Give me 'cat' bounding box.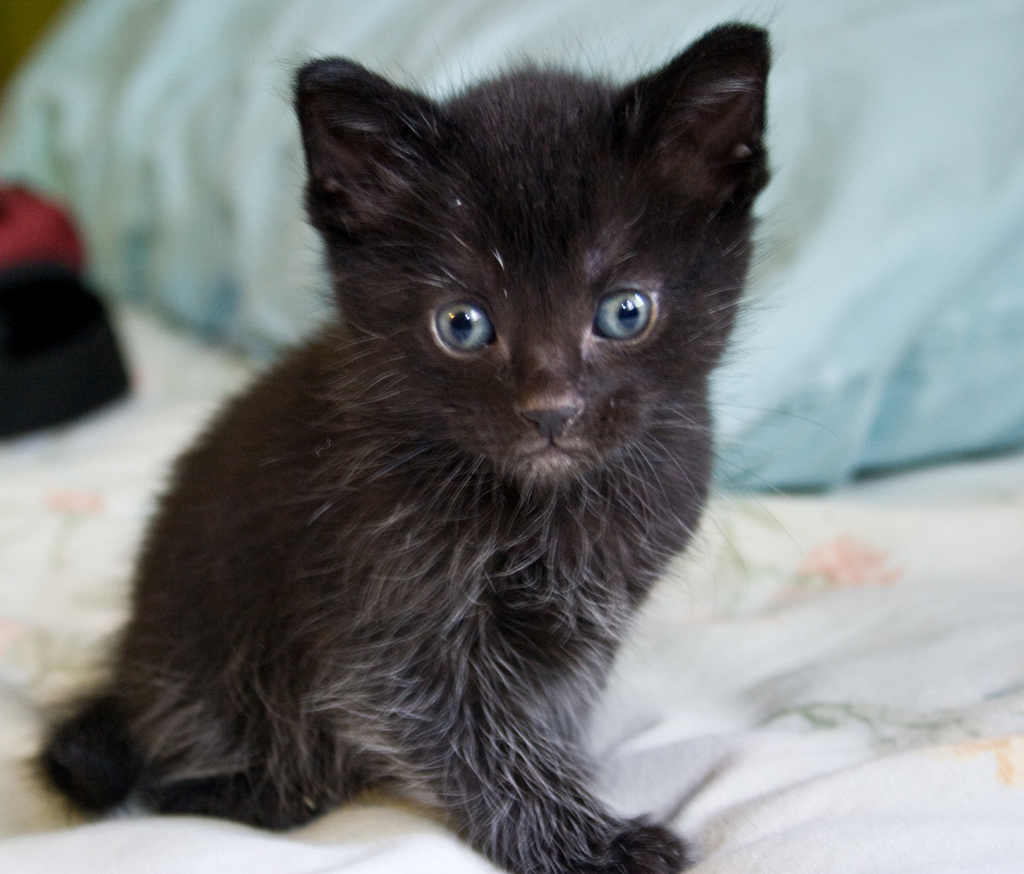
{"left": 32, "top": 16, "right": 771, "bottom": 873}.
